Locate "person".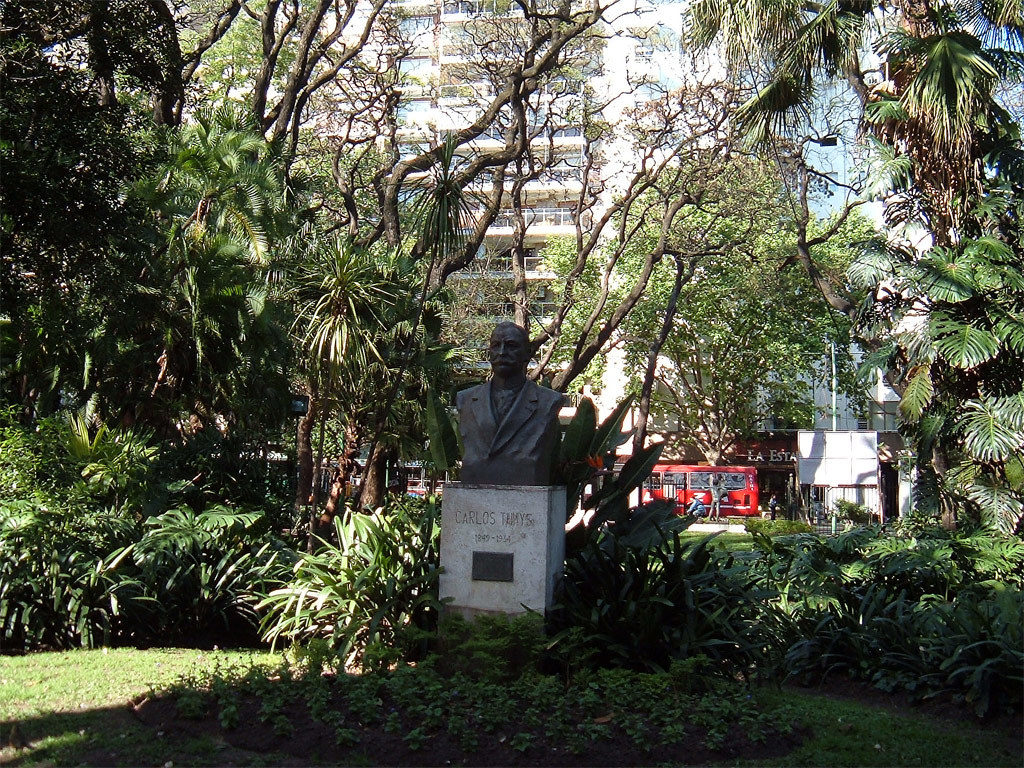
Bounding box: bbox=[458, 335, 577, 501].
